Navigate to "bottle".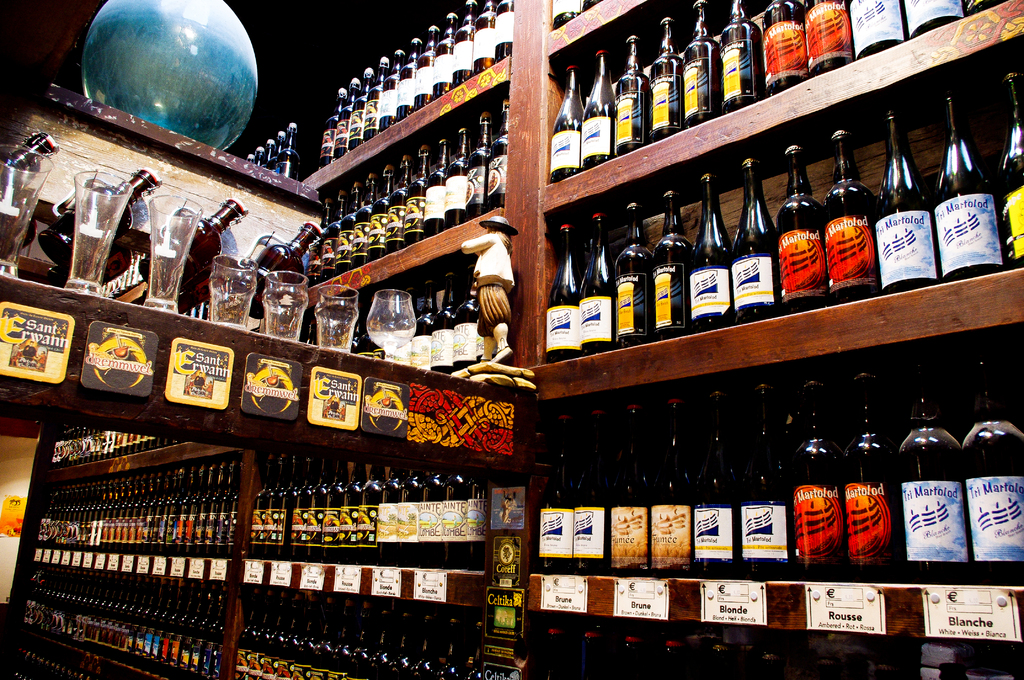
Navigation target: crop(616, 36, 650, 156).
